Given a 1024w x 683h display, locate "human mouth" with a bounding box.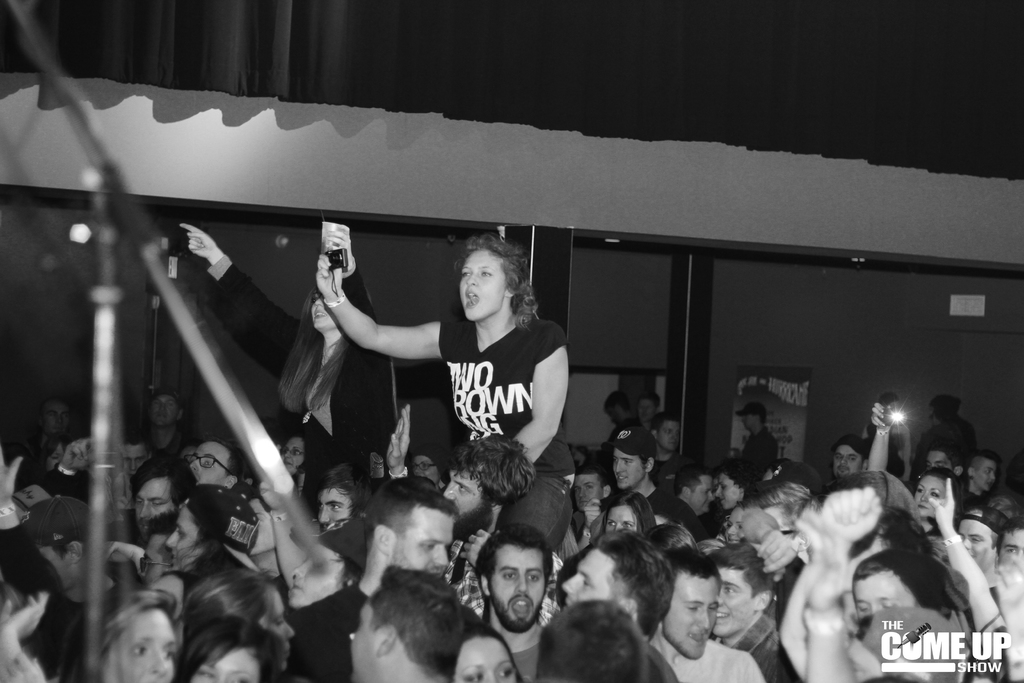
Located: bbox(690, 629, 704, 645).
